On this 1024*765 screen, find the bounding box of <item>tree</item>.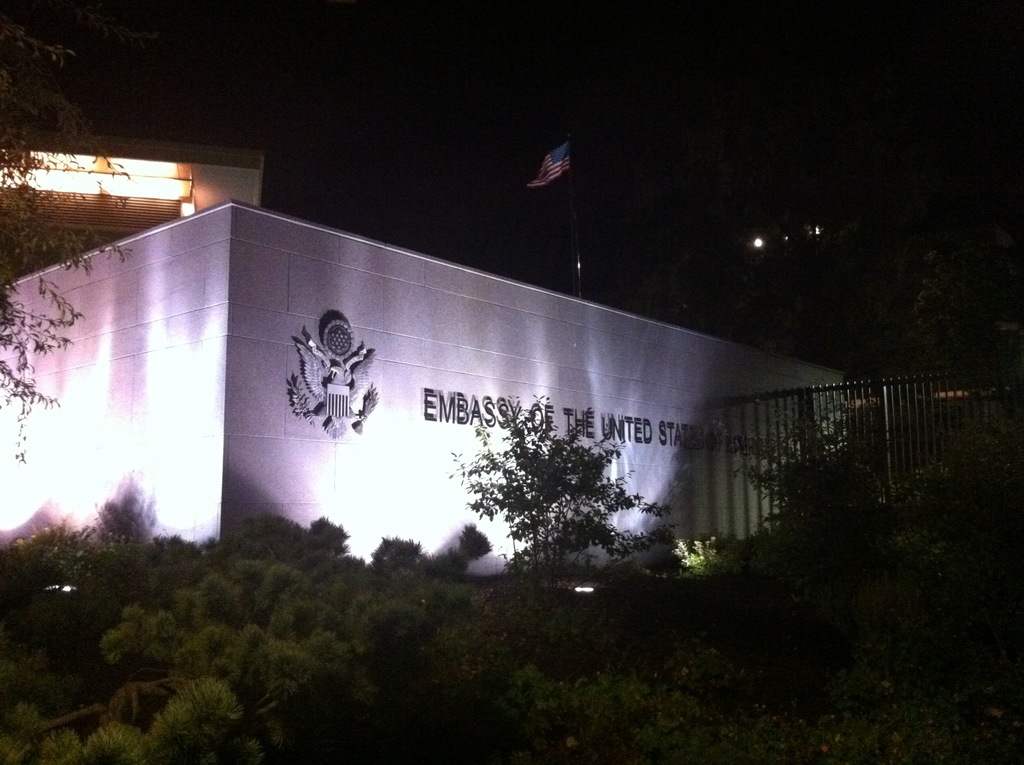
Bounding box: {"x1": 713, "y1": 385, "x2": 876, "y2": 523}.
